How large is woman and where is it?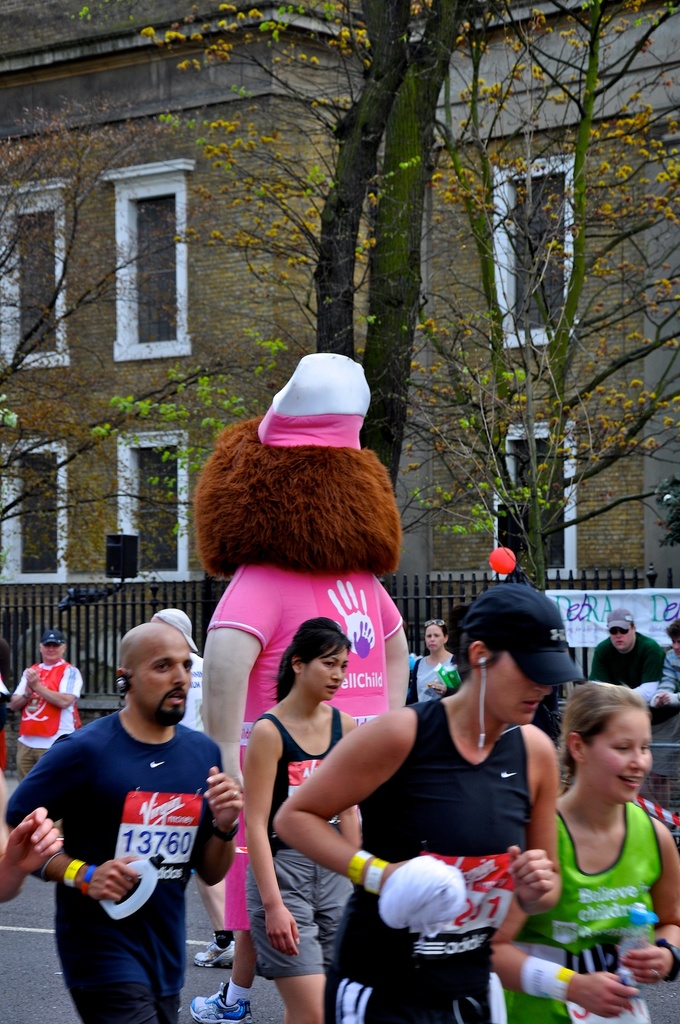
Bounding box: 489:683:679:1023.
